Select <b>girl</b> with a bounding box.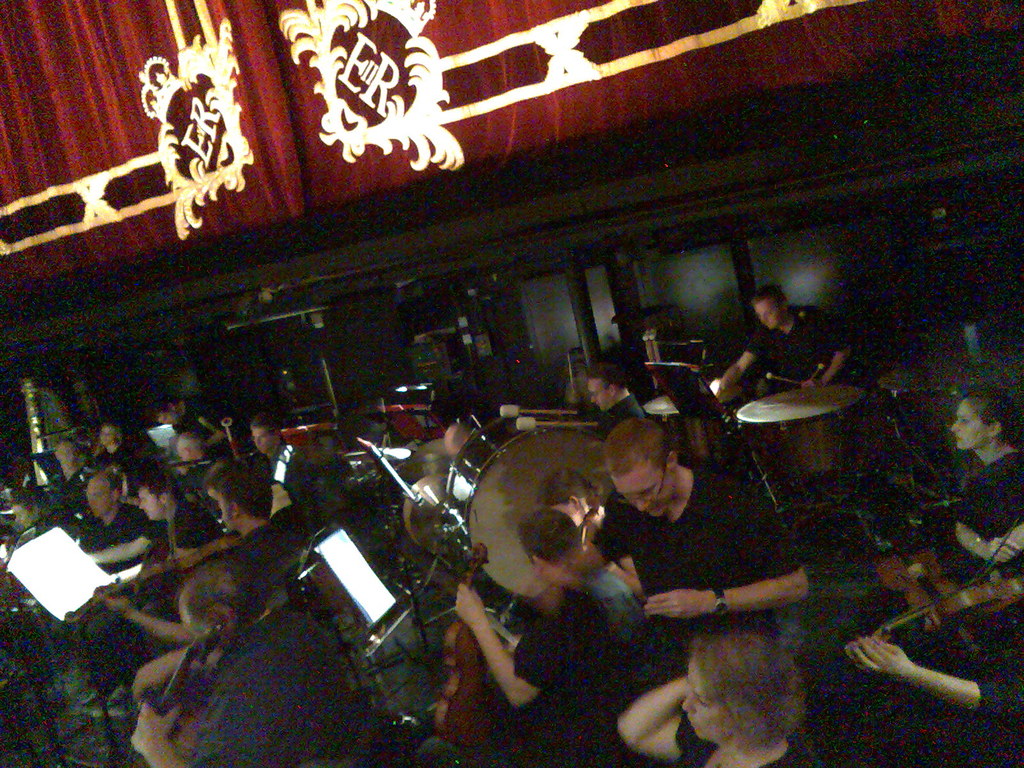
611/626/815/767.
